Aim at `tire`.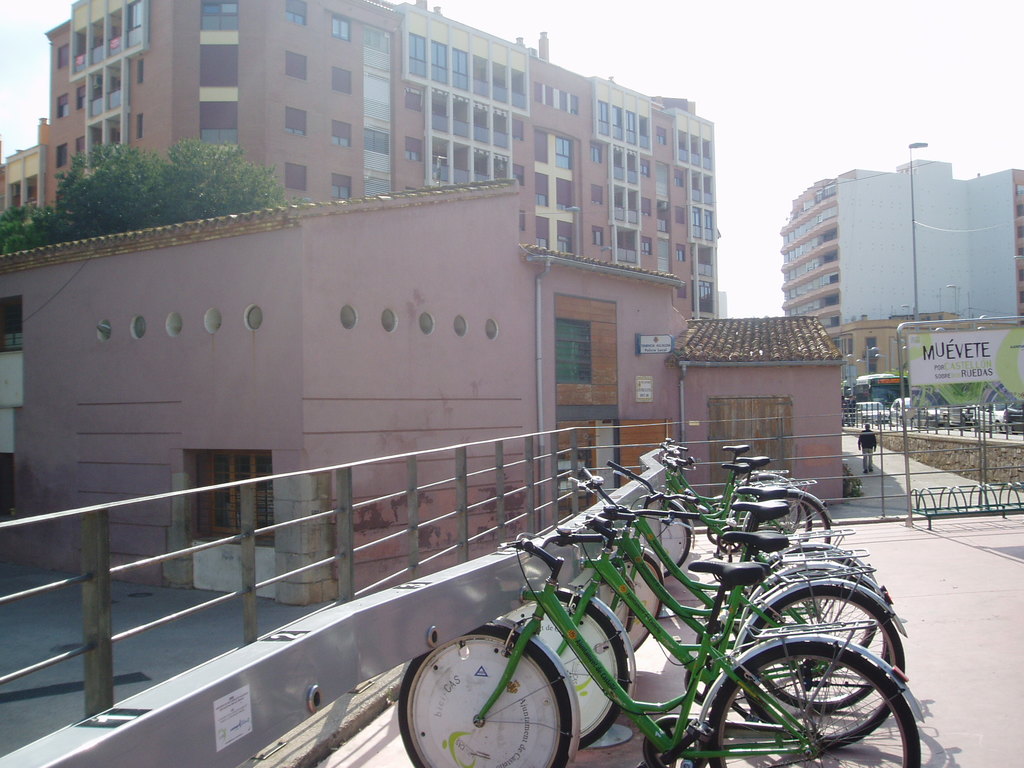
Aimed at bbox=(731, 471, 814, 545).
